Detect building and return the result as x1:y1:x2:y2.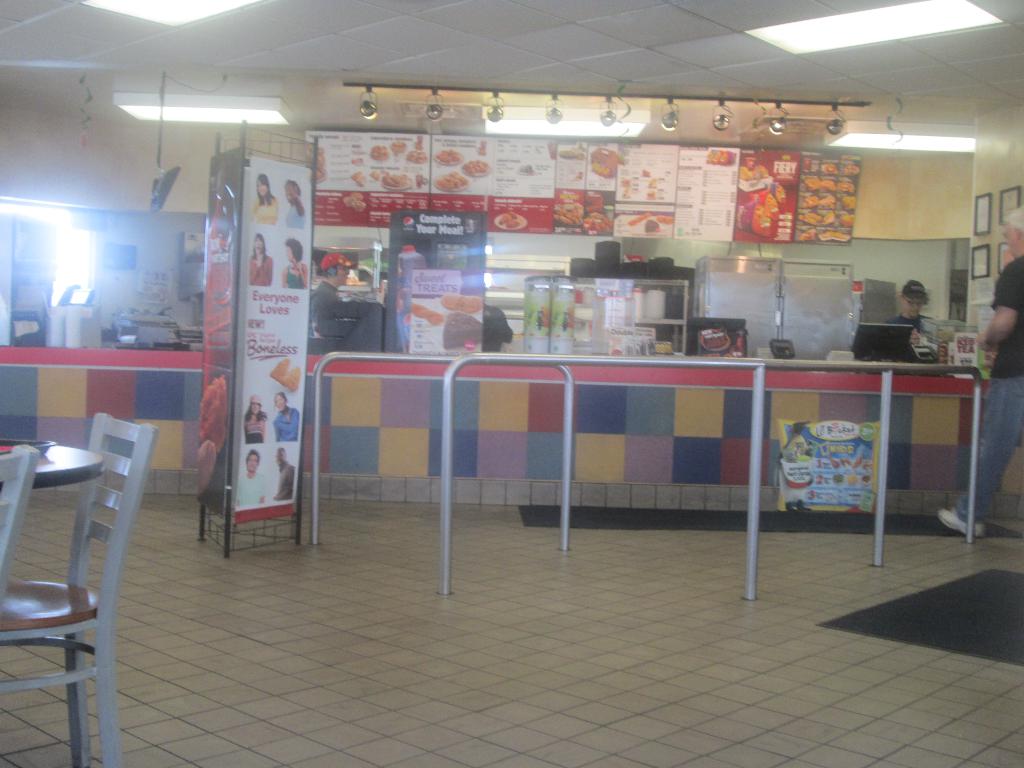
0:0:1023:767.
